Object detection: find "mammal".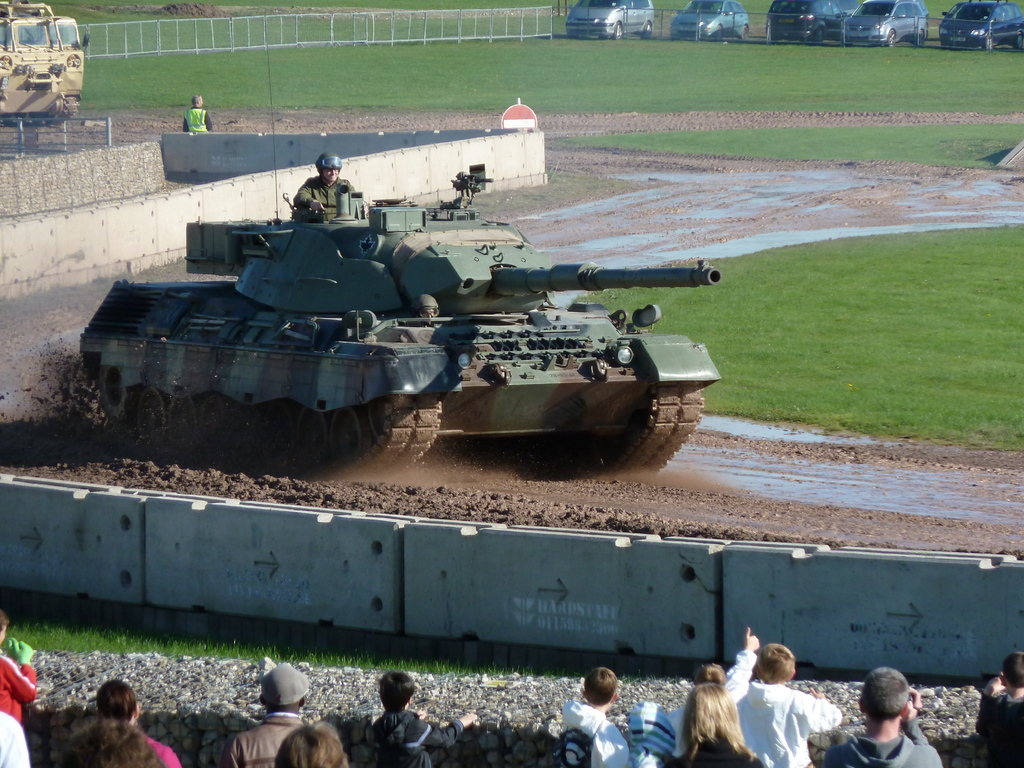
(559,668,627,767).
